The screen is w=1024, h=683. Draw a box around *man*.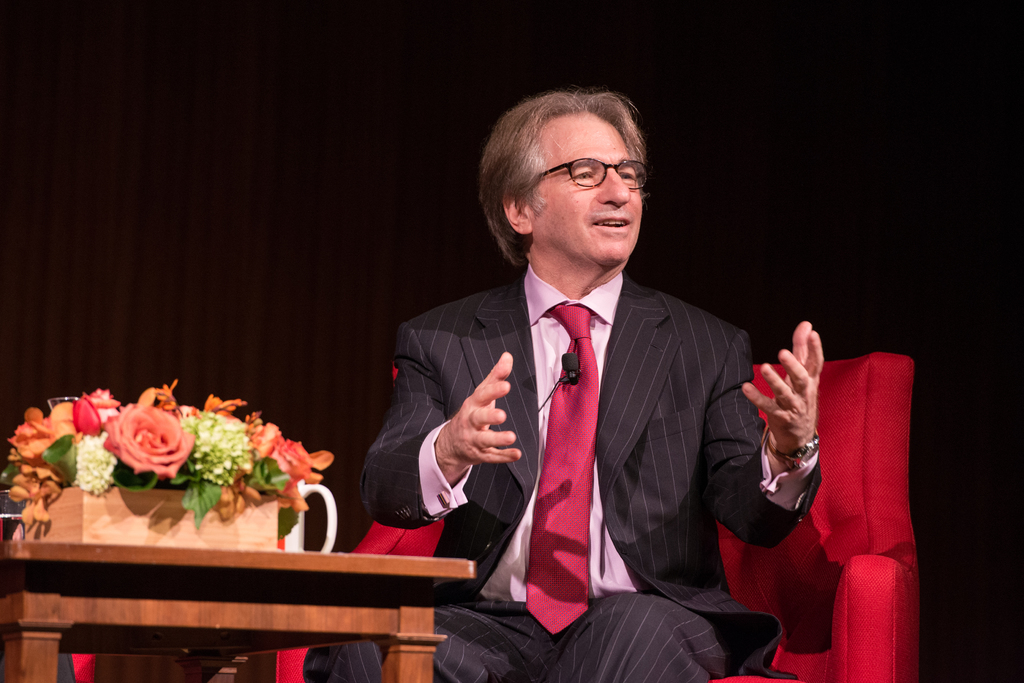
<bbox>372, 101, 795, 662</bbox>.
